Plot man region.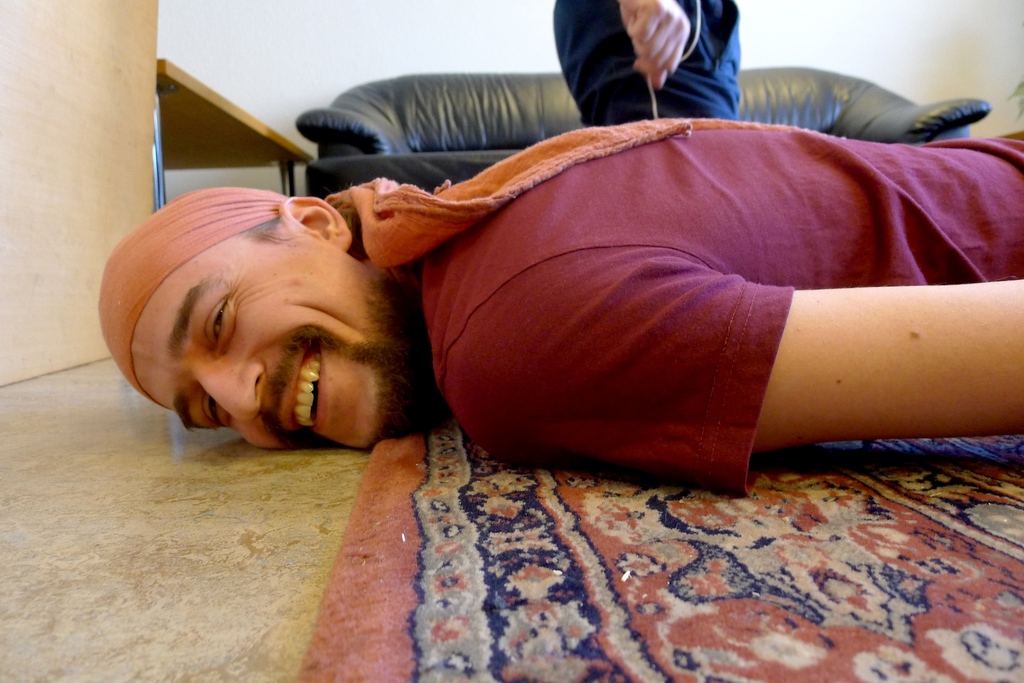
Plotted at l=551, t=0, r=742, b=125.
